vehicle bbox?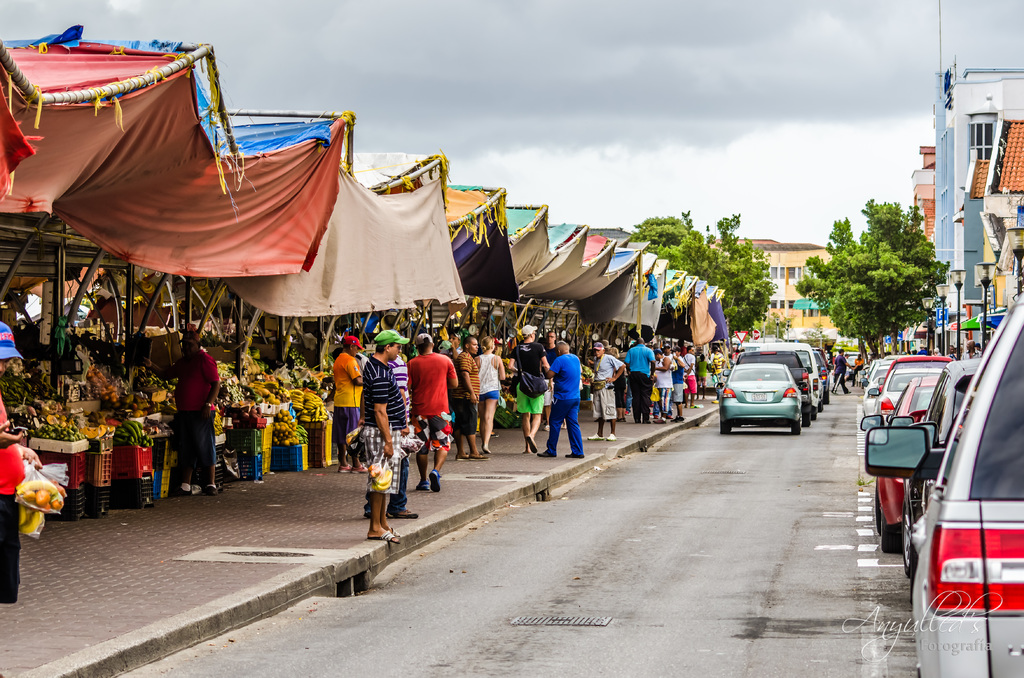
844 351 860 378
